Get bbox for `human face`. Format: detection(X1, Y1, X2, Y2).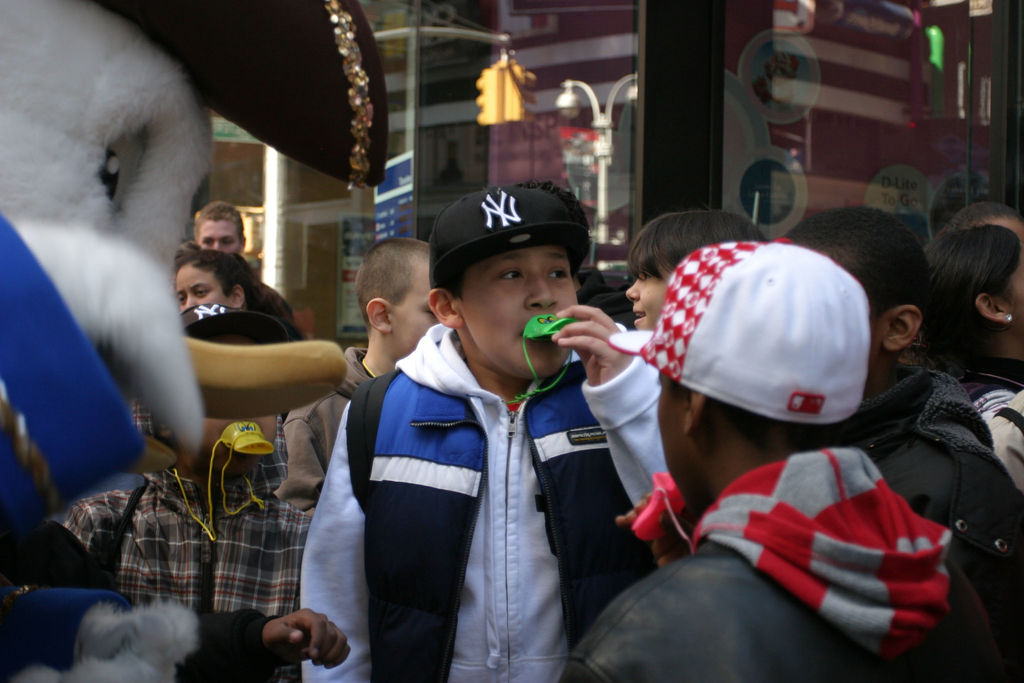
detection(624, 272, 668, 328).
